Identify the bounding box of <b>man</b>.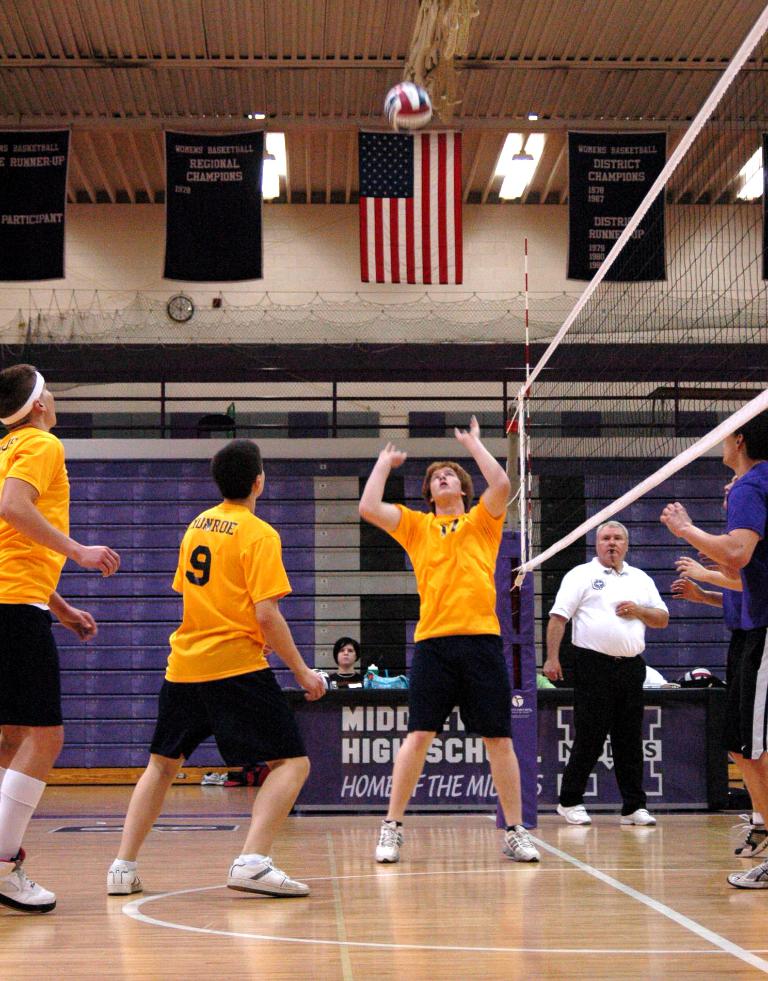
[106,437,330,901].
